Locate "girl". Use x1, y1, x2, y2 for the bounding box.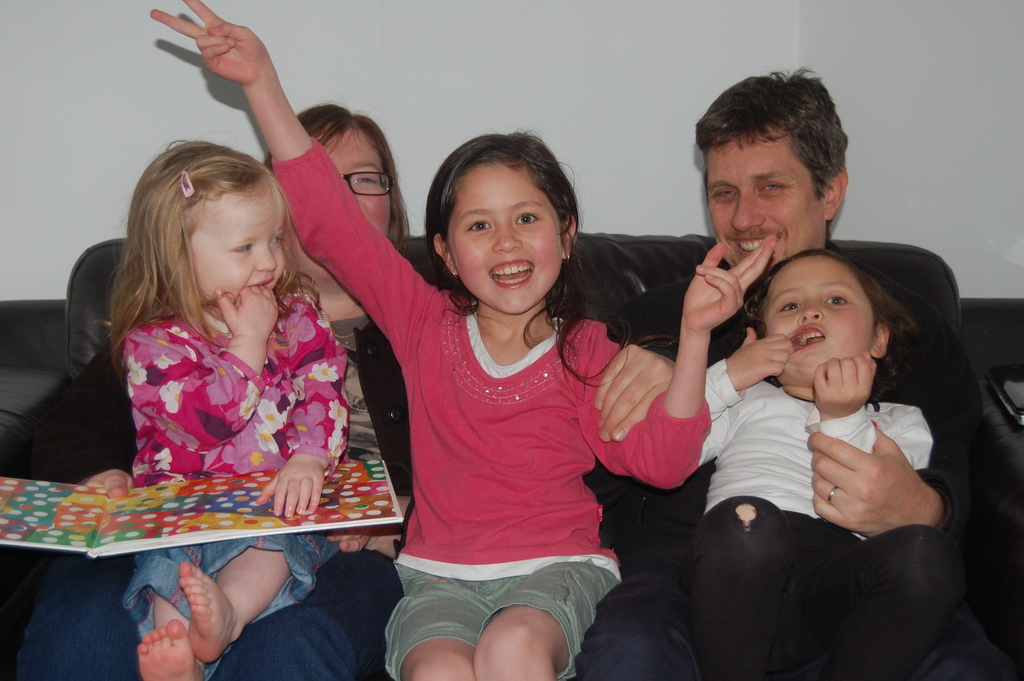
148, 0, 778, 680.
